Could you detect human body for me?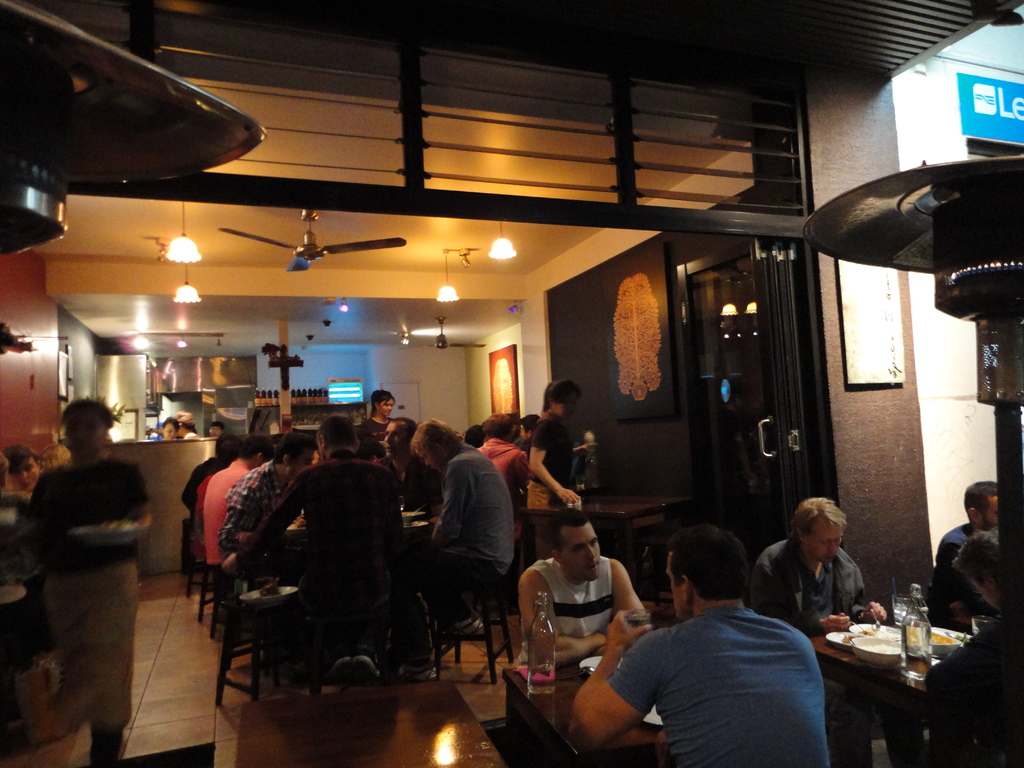
Detection result: 161,413,179,441.
